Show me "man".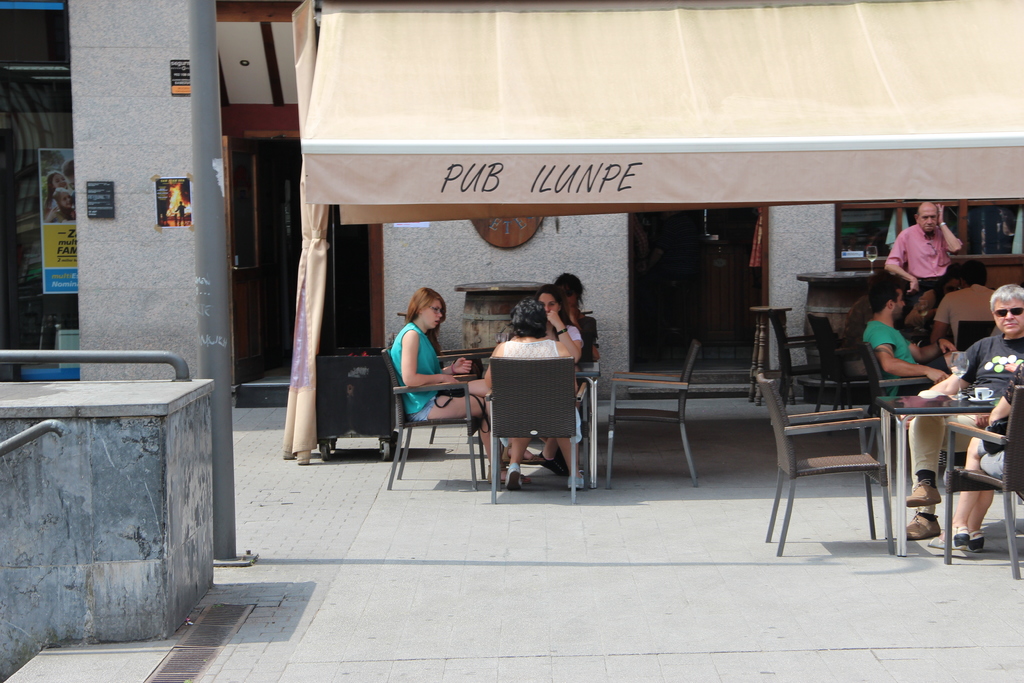
"man" is here: [847, 274, 949, 393].
